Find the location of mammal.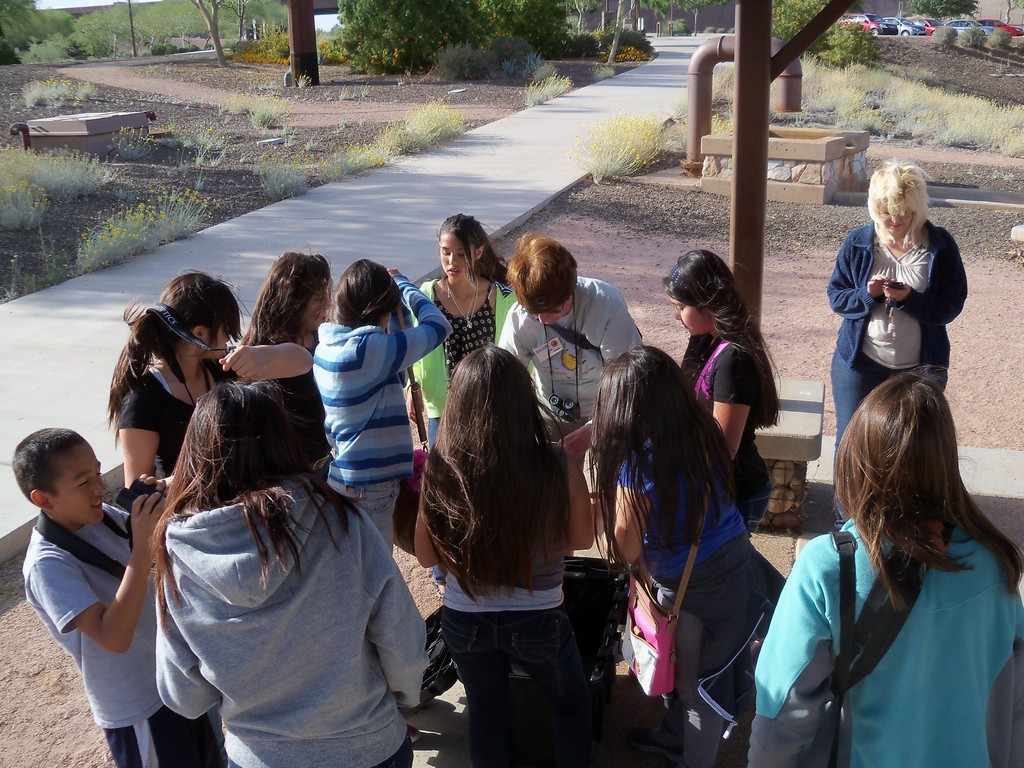
Location: [left=503, top=230, right=644, bottom=458].
